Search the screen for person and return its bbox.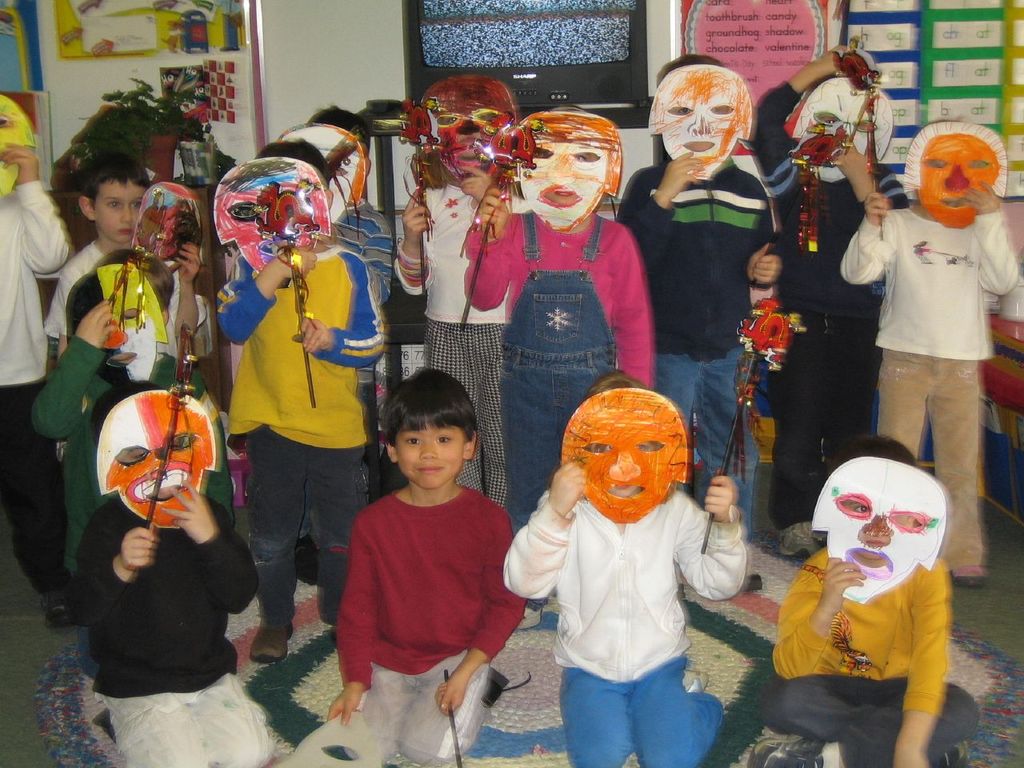
Found: 746,434,978,767.
